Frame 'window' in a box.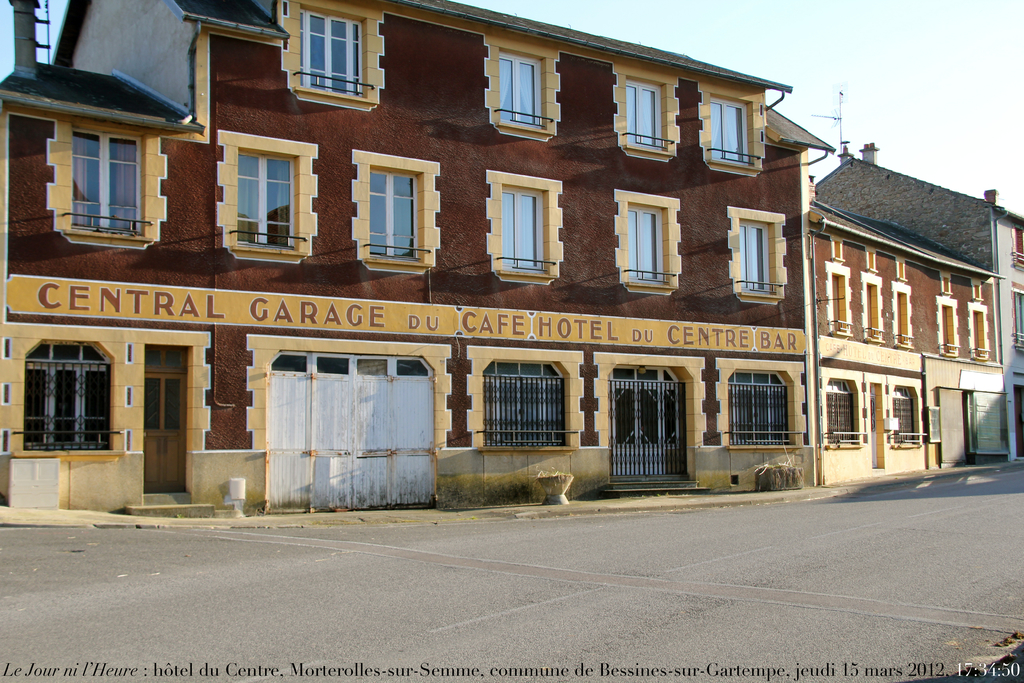
<bbox>496, 186, 545, 280</bbox>.
